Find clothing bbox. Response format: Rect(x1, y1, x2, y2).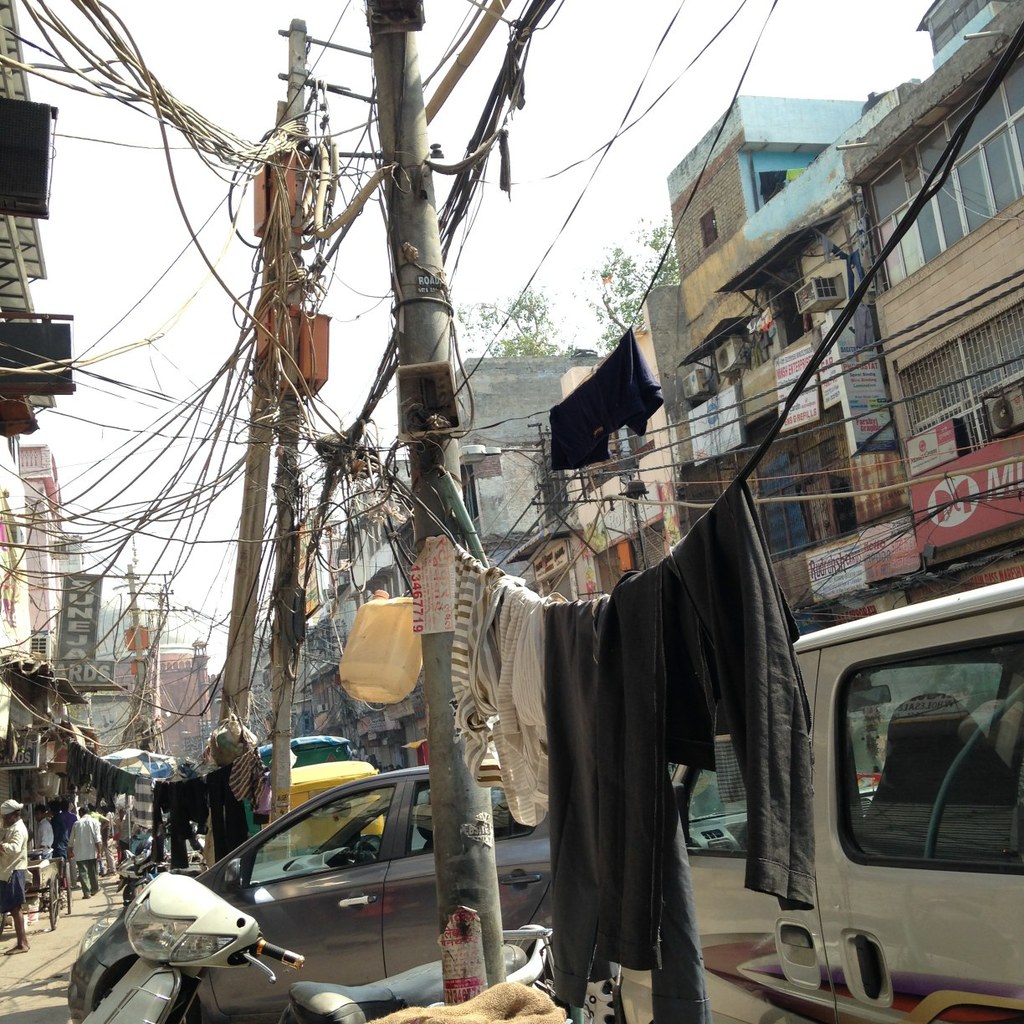
Rect(120, 765, 135, 797).
